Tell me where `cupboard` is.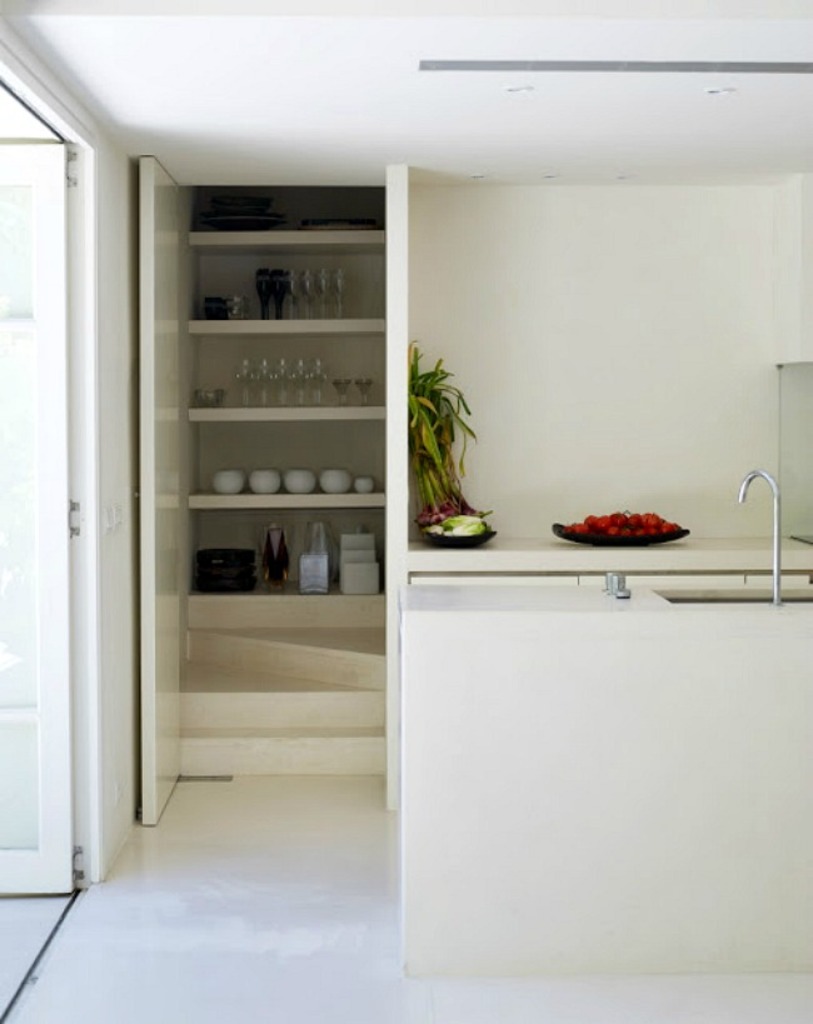
`cupboard` is at left=138, top=179, right=384, bottom=800.
